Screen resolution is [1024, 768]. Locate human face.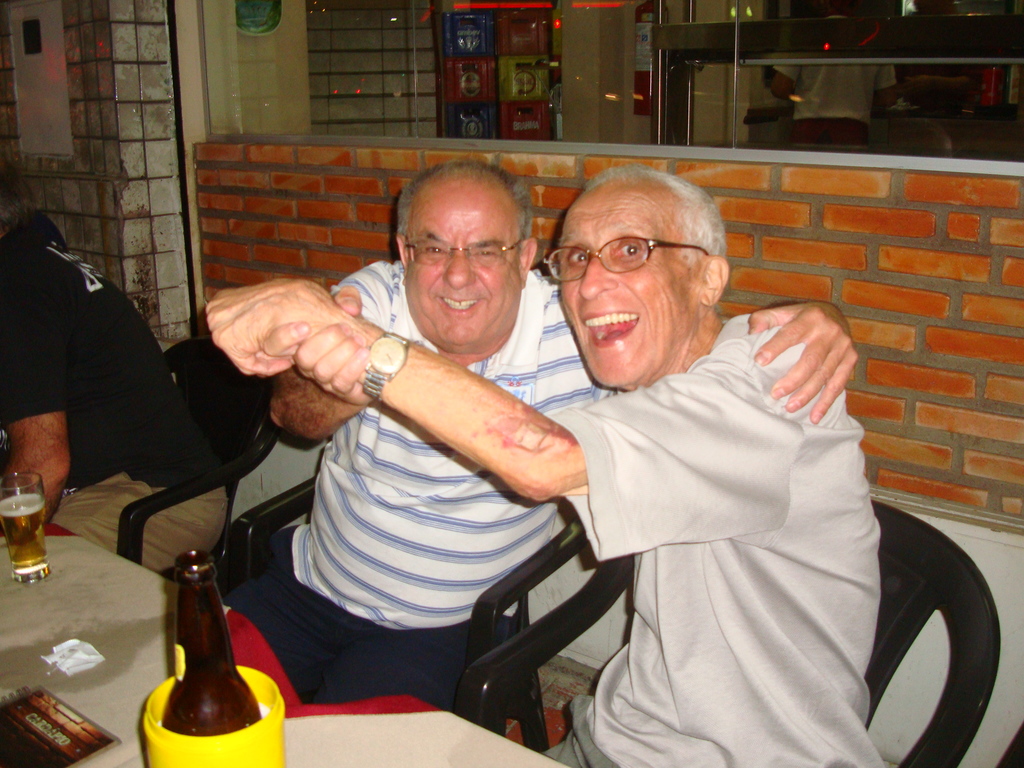
bbox=(406, 191, 516, 349).
